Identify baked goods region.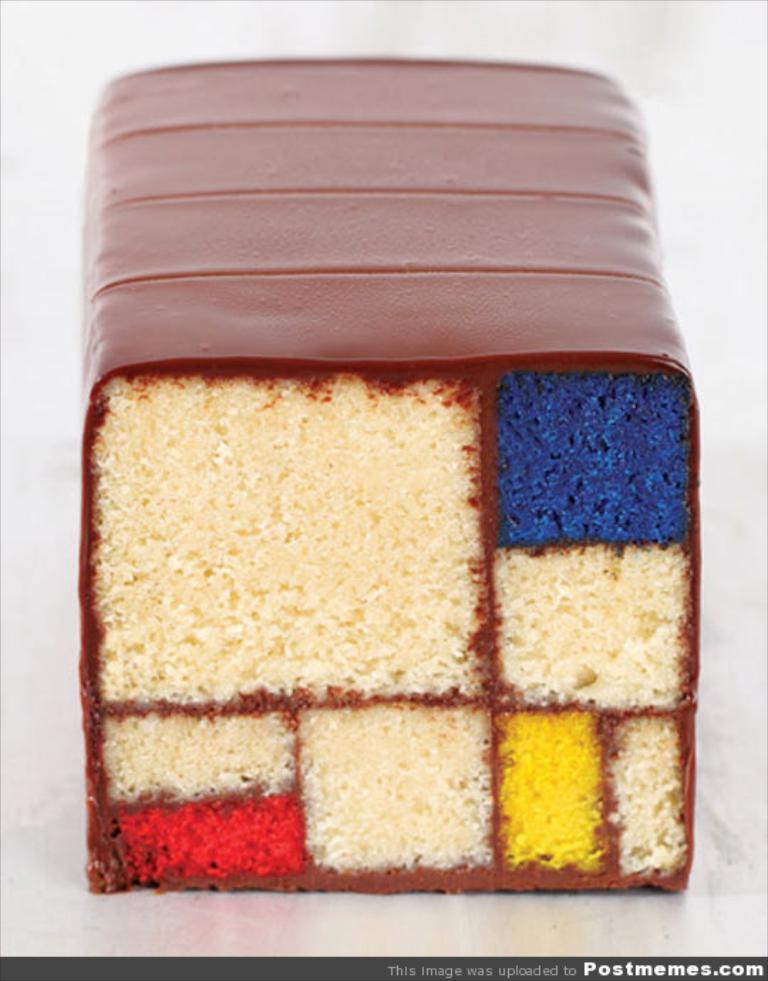
Region: box(74, 353, 708, 900).
